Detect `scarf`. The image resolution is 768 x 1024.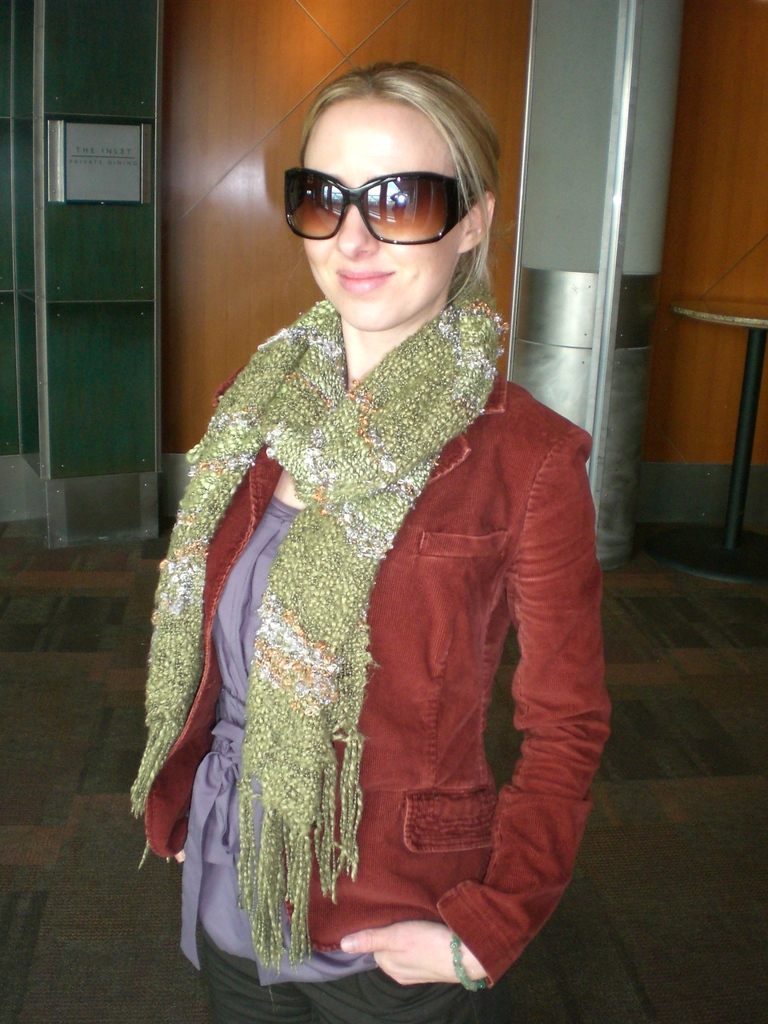
(x1=129, y1=292, x2=513, y2=975).
